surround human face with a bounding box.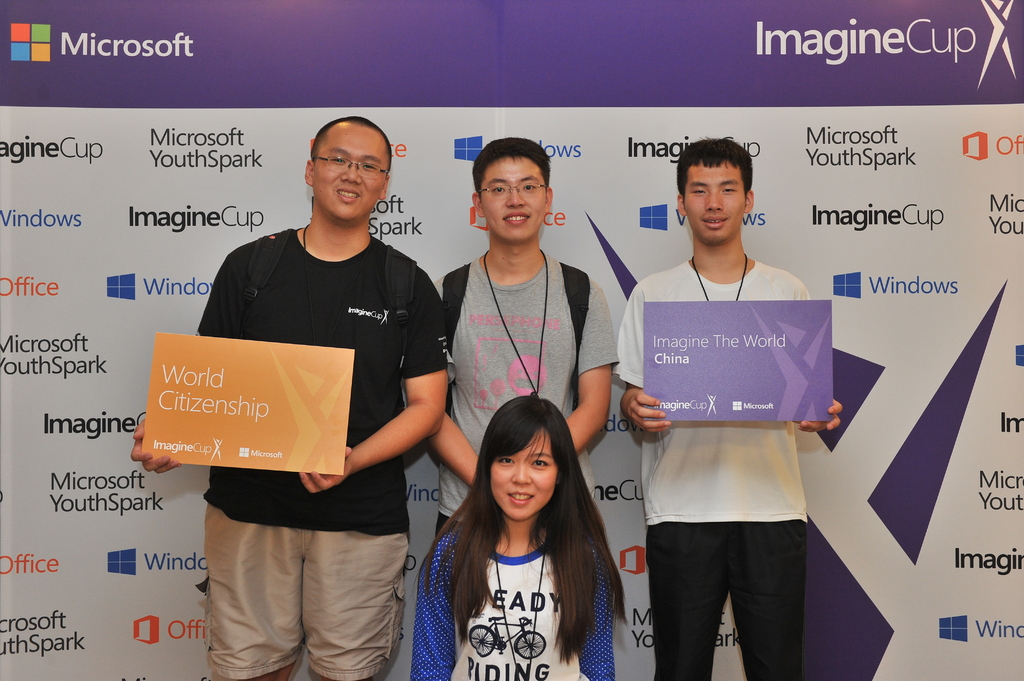
detection(319, 123, 384, 222).
